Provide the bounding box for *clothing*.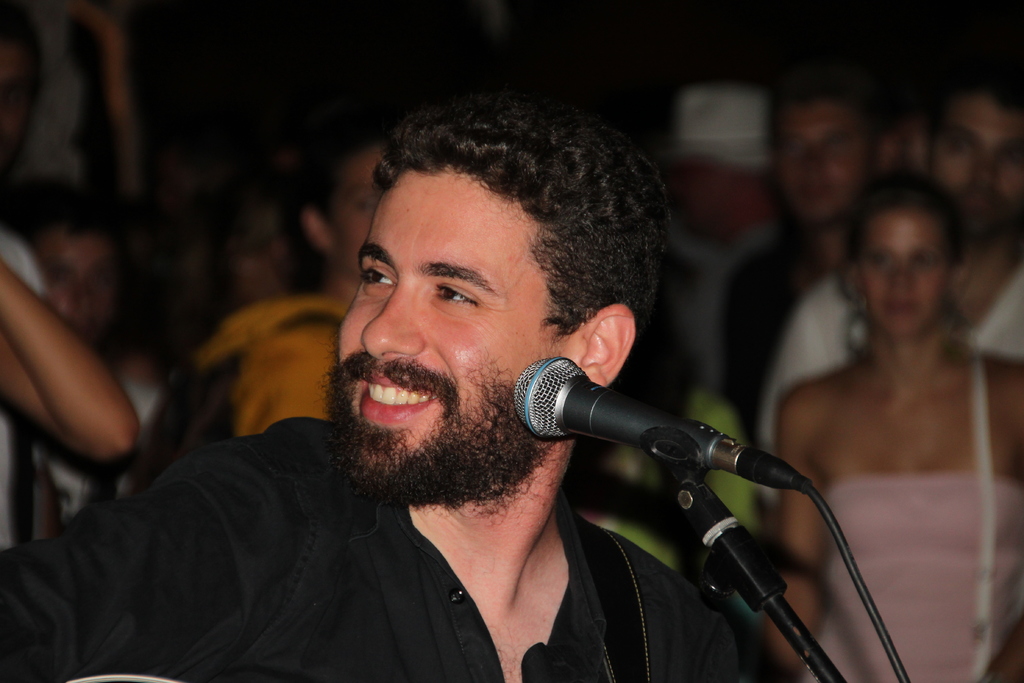
[left=0, top=222, right=51, bottom=559].
